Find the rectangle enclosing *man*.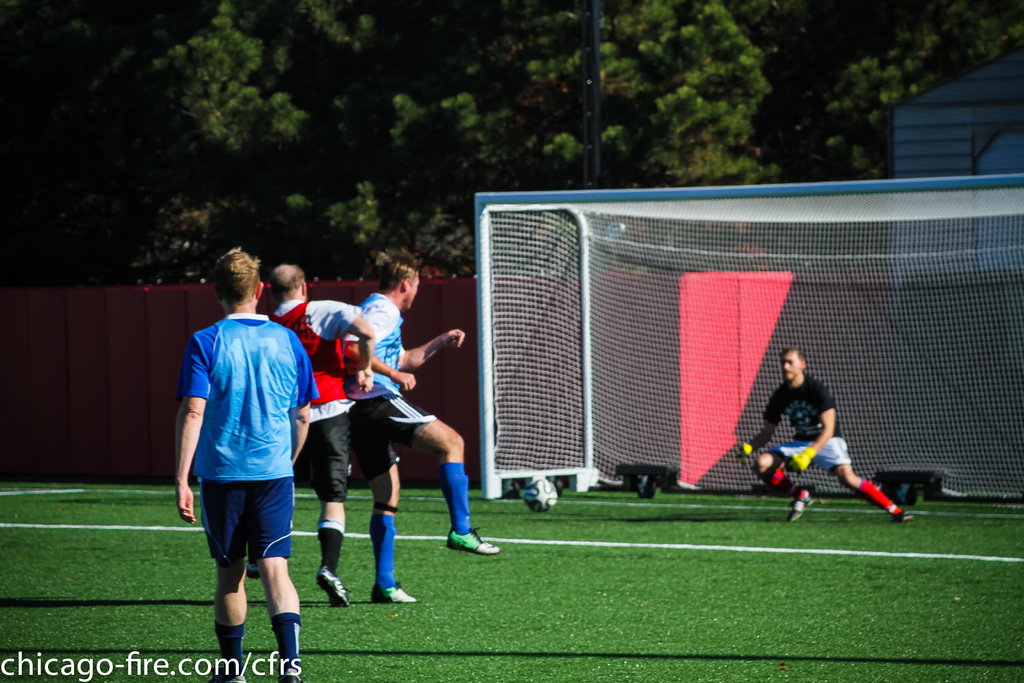
x1=252, y1=256, x2=385, y2=614.
